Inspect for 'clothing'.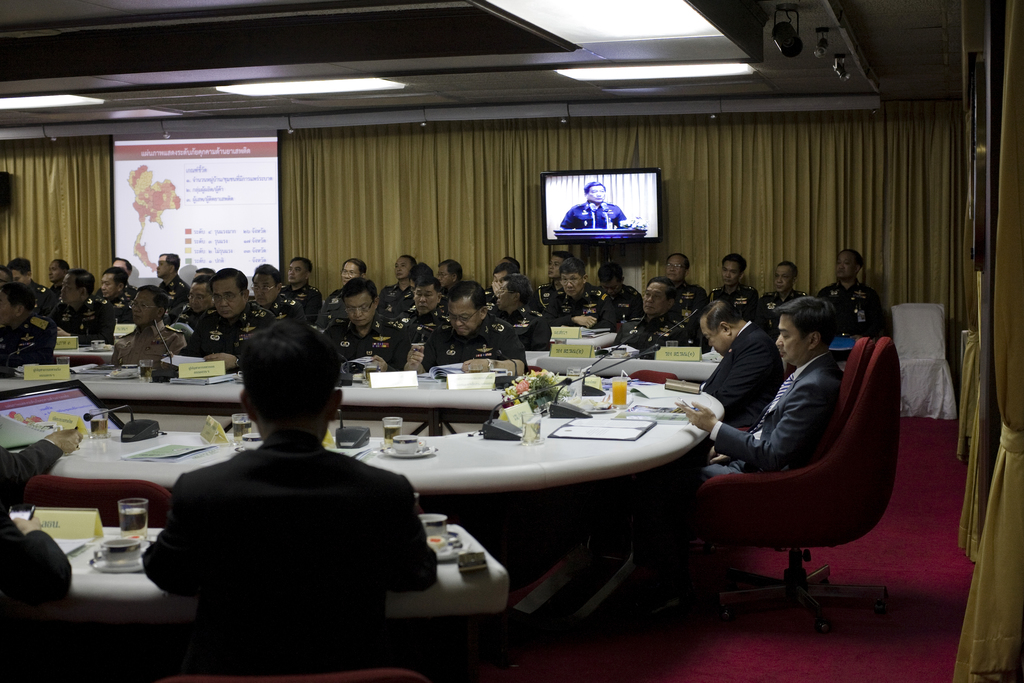
Inspection: [138,407,438,678].
